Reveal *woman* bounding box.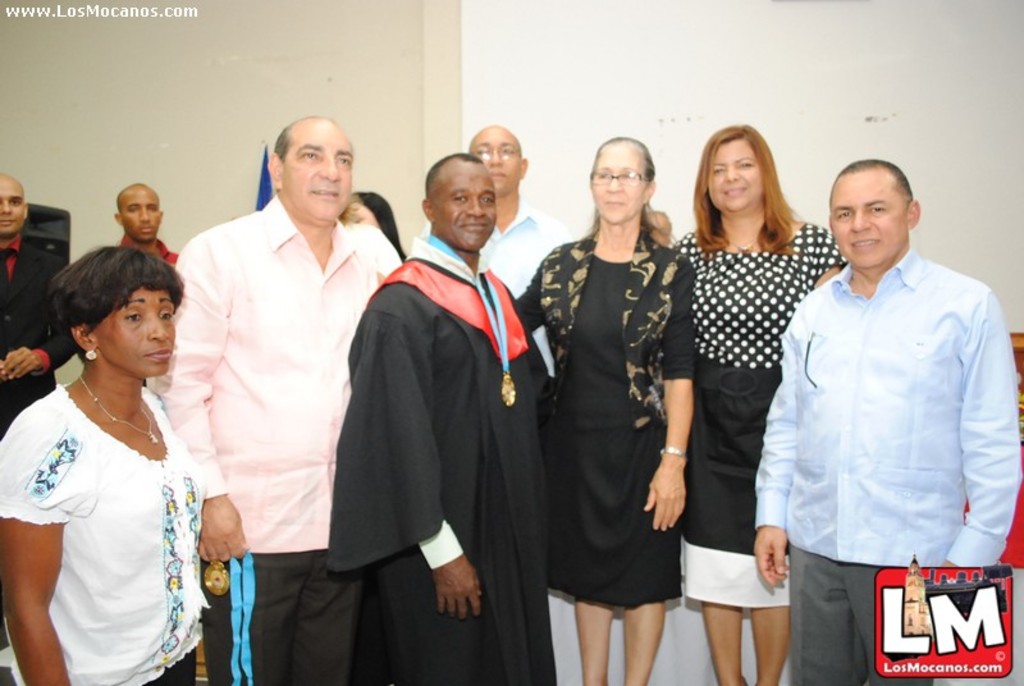
Revealed: [left=515, top=128, right=691, bottom=685].
